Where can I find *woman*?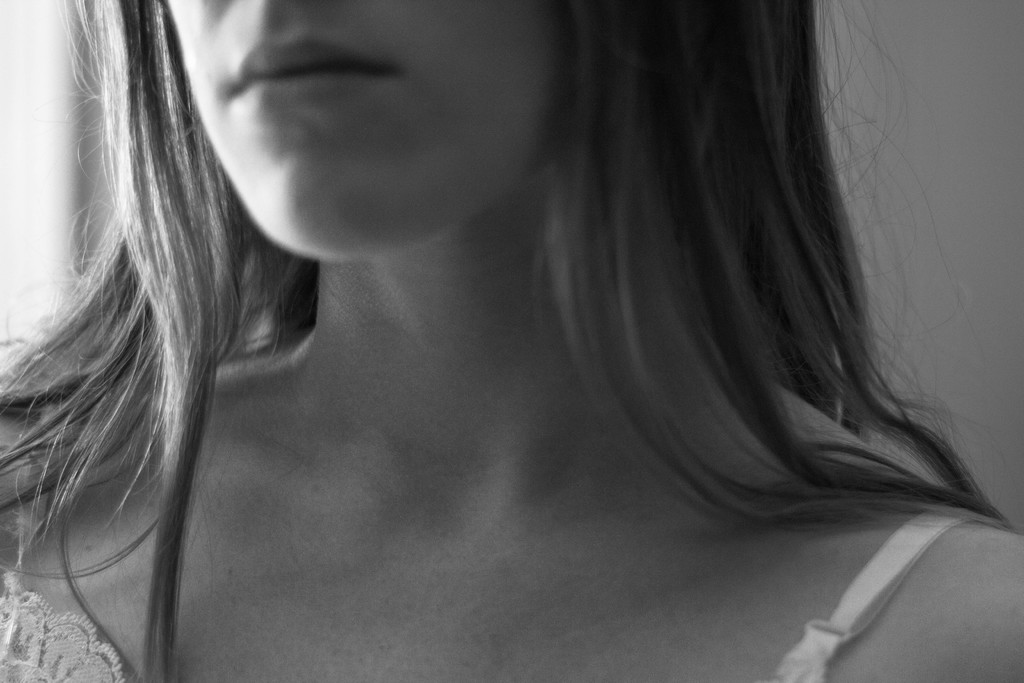
You can find it at (x1=0, y1=0, x2=1013, y2=668).
